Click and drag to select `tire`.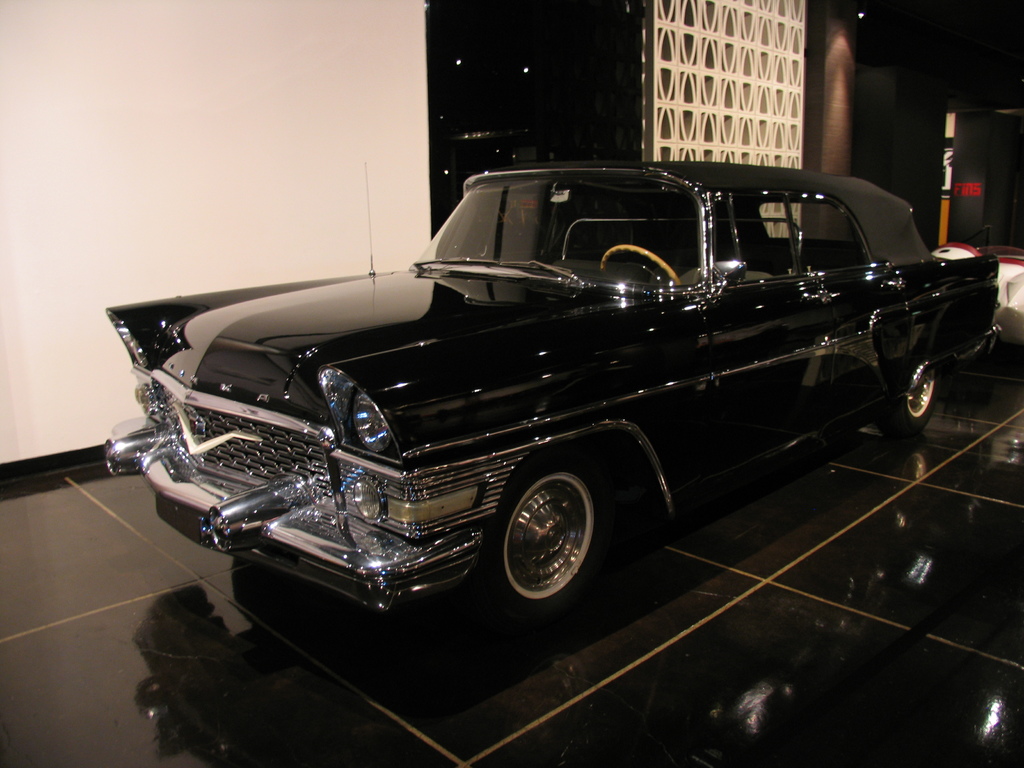
Selection: region(870, 357, 943, 433).
